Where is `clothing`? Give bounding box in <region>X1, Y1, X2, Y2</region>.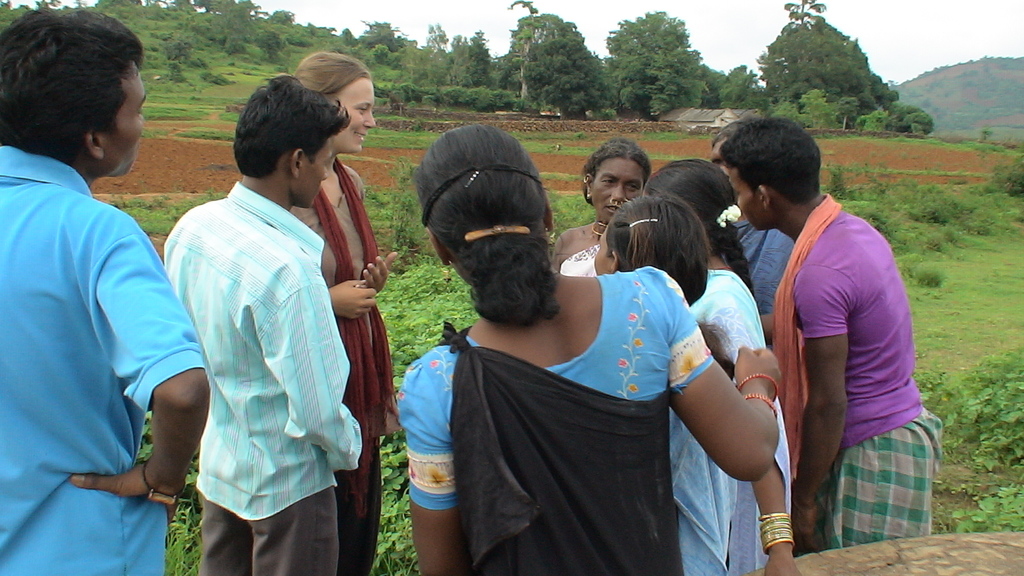
<region>401, 266, 712, 575</region>.
